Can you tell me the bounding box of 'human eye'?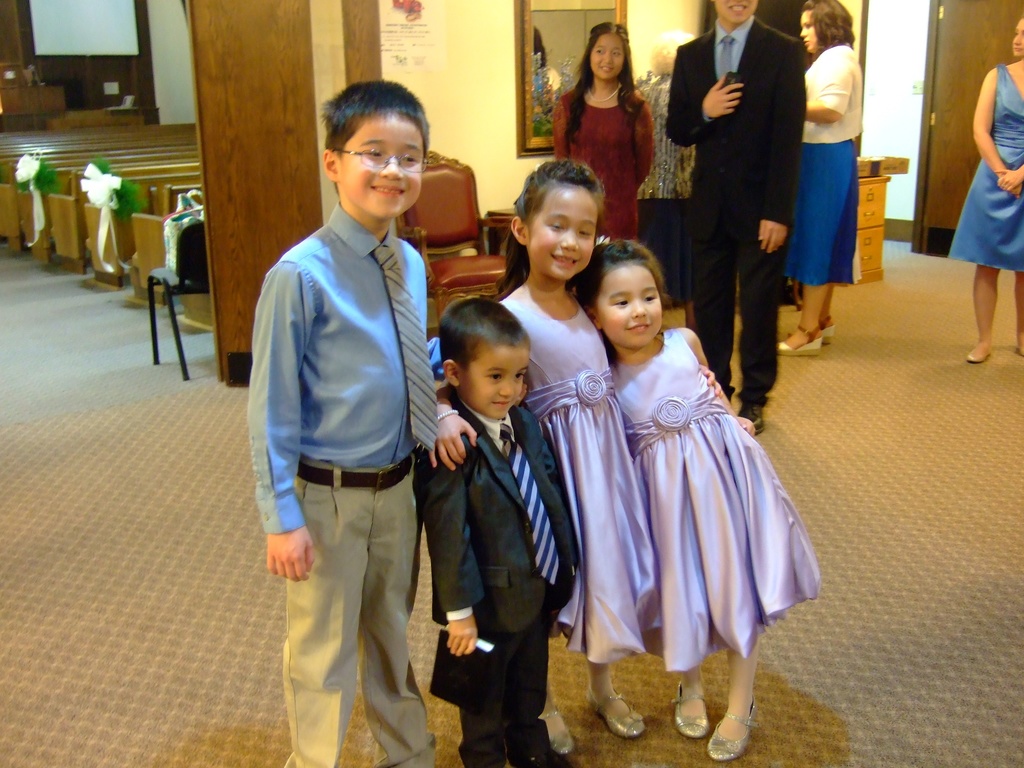
detection(578, 225, 592, 238).
